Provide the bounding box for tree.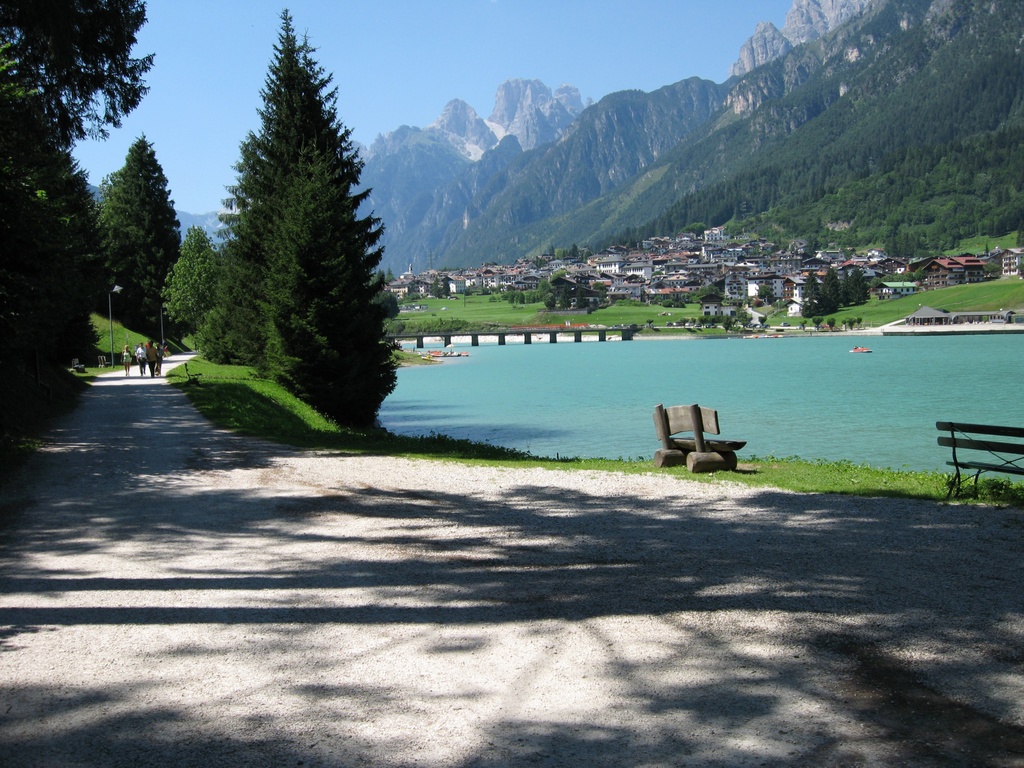
locate(157, 221, 216, 336).
